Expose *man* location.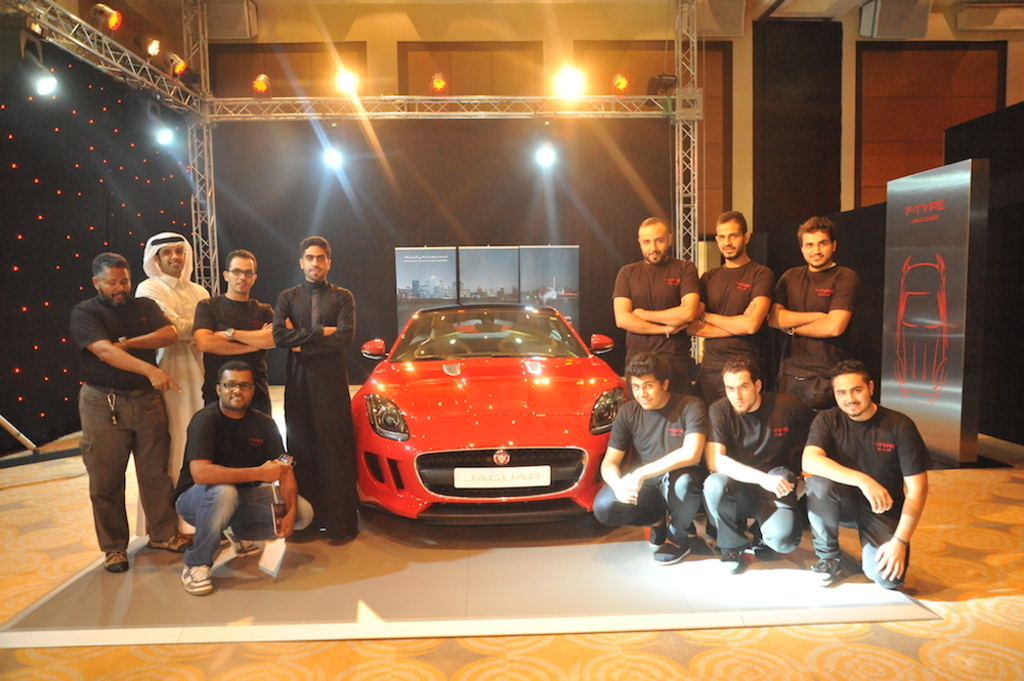
Exposed at [left=193, top=253, right=273, bottom=418].
